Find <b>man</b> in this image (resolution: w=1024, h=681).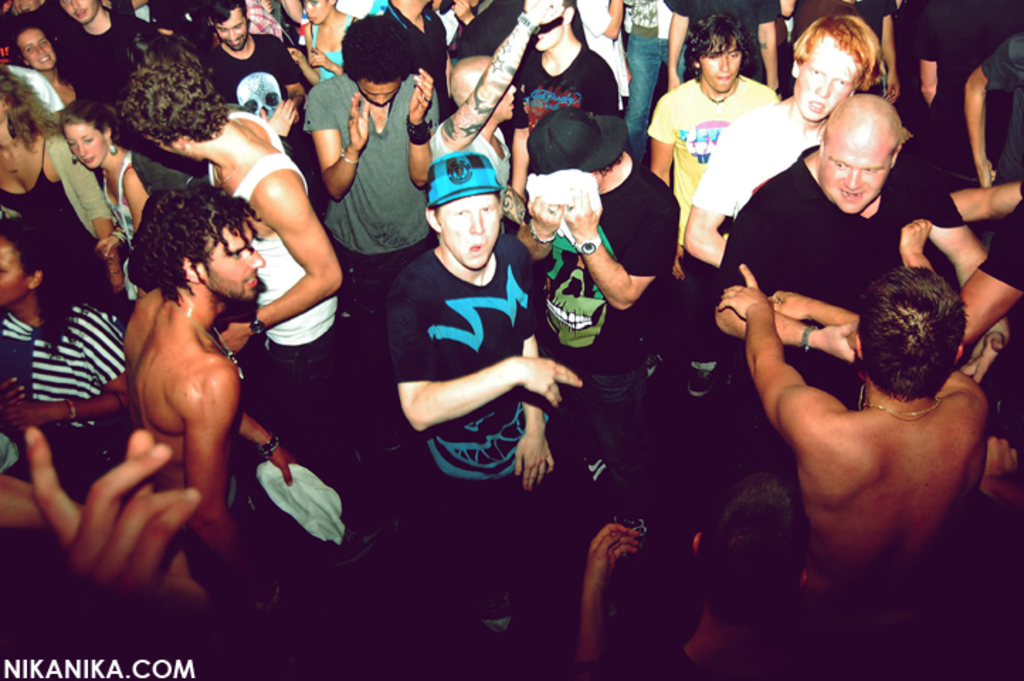
region(716, 270, 996, 668).
